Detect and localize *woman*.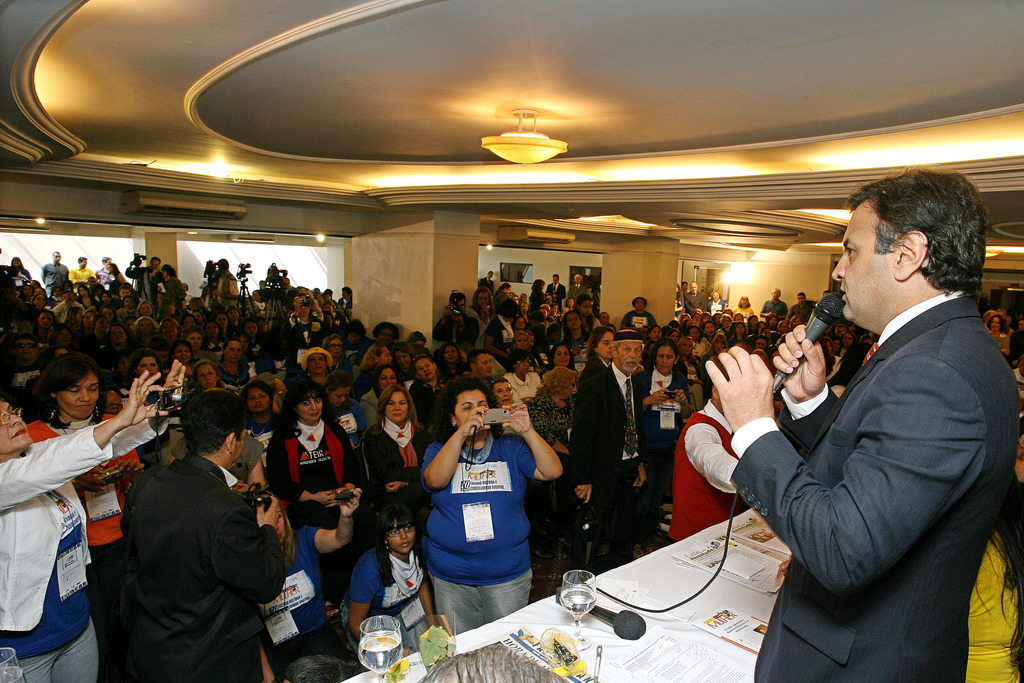
Localized at 506, 350, 538, 406.
